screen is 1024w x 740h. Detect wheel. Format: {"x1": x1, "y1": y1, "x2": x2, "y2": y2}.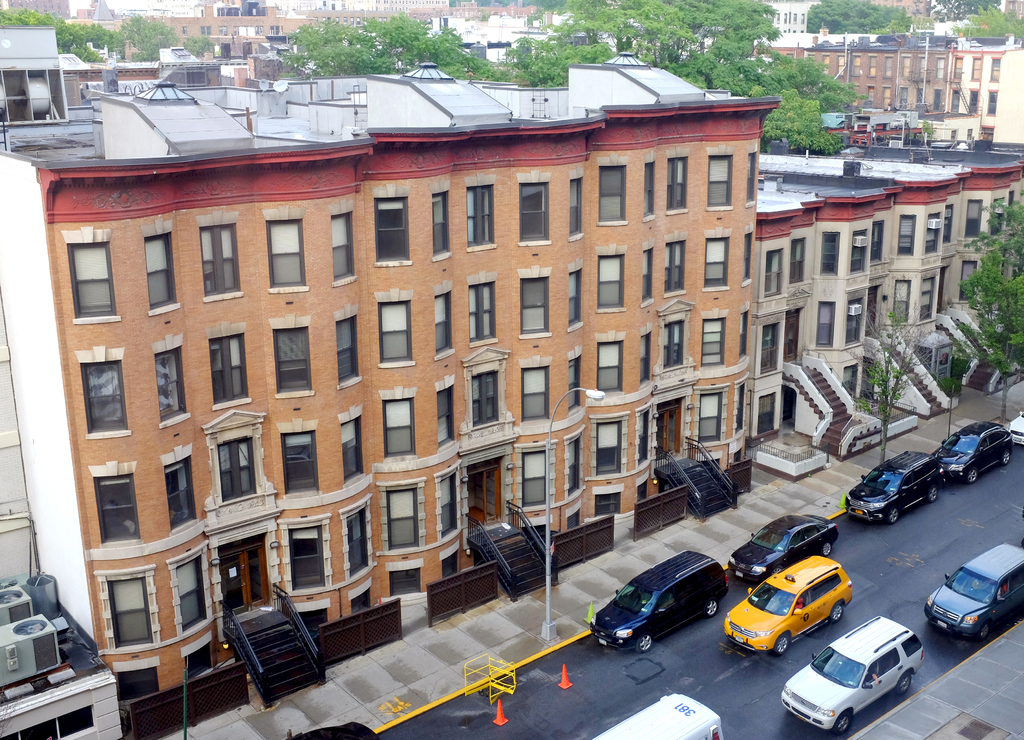
{"x1": 890, "y1": 506, "x2": 900, "y2": 523}.
